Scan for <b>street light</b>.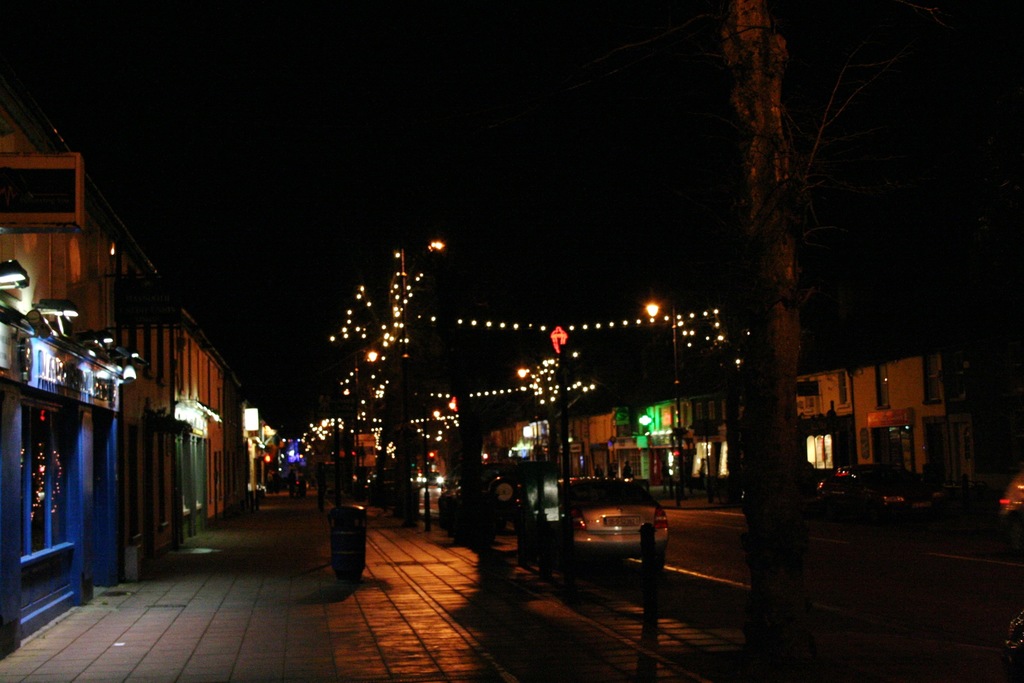
Scan result: left=351, top=346, right=378, bottom=488.
